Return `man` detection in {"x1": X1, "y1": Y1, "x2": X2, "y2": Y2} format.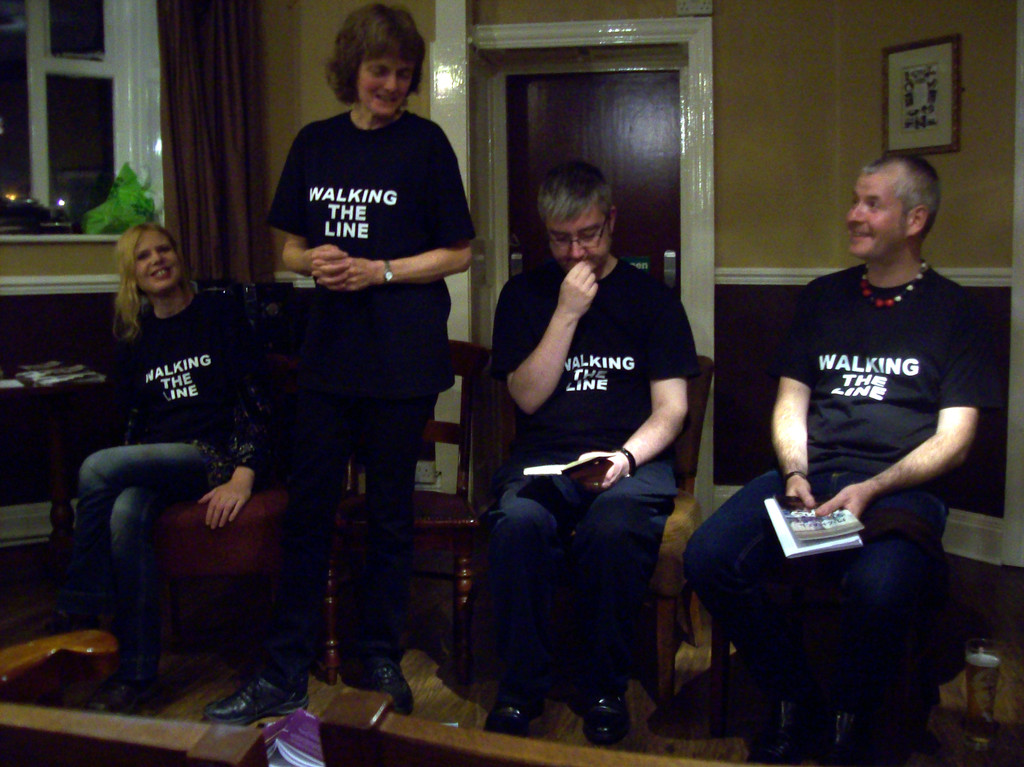
{"x1": 485, "y1": 157, "x2": 700, "y2": 748}.
